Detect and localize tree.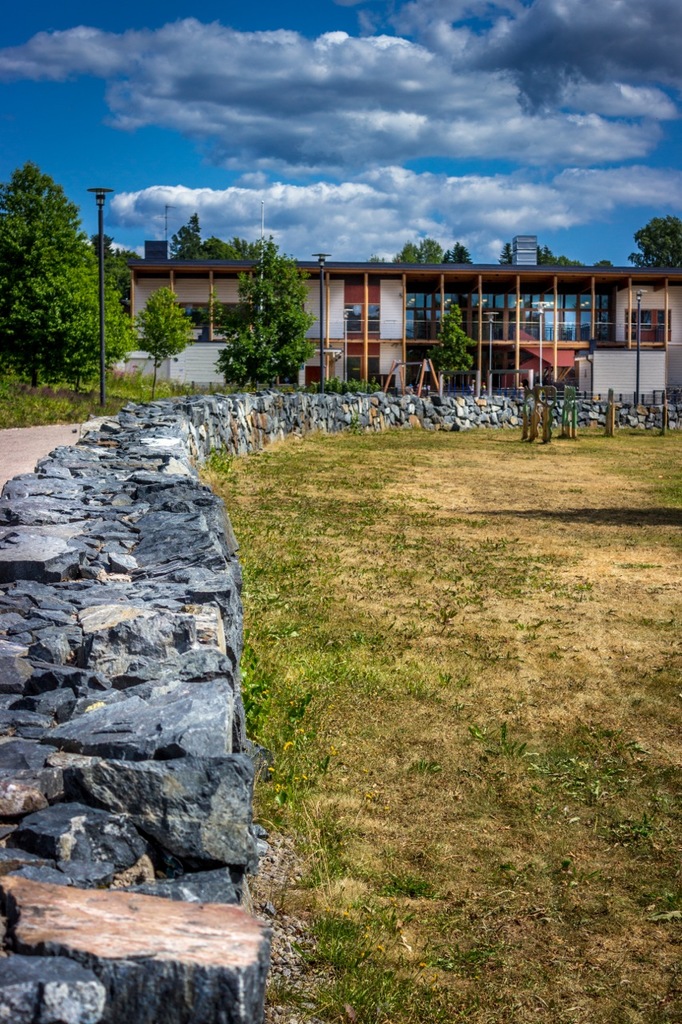
Localized at select_region(139, 285, 198, 405).
